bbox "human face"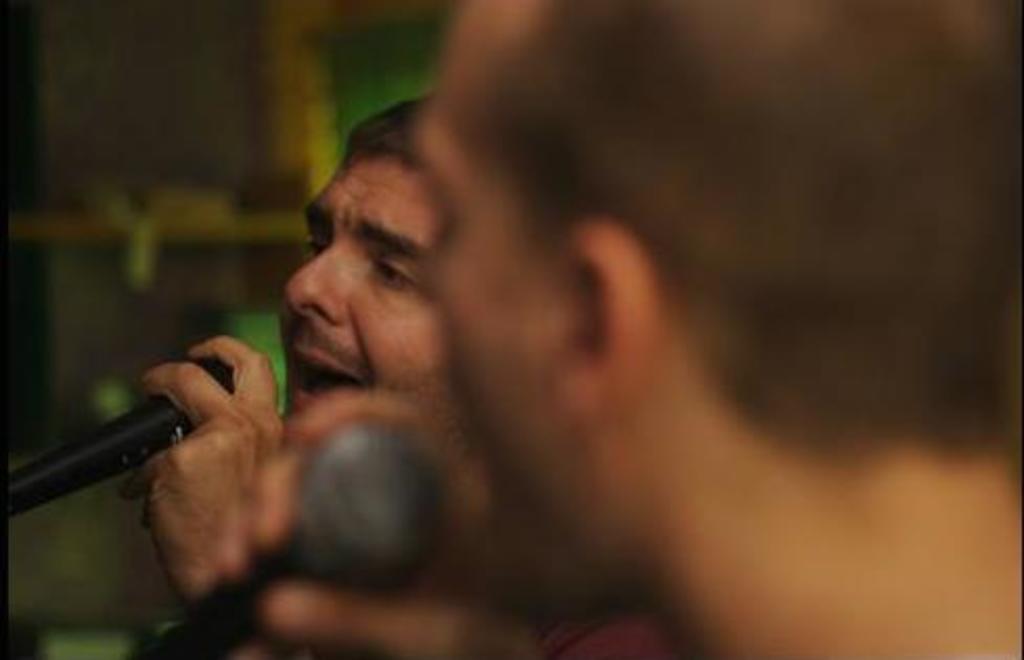
box=[404, 23, 616, 614]
